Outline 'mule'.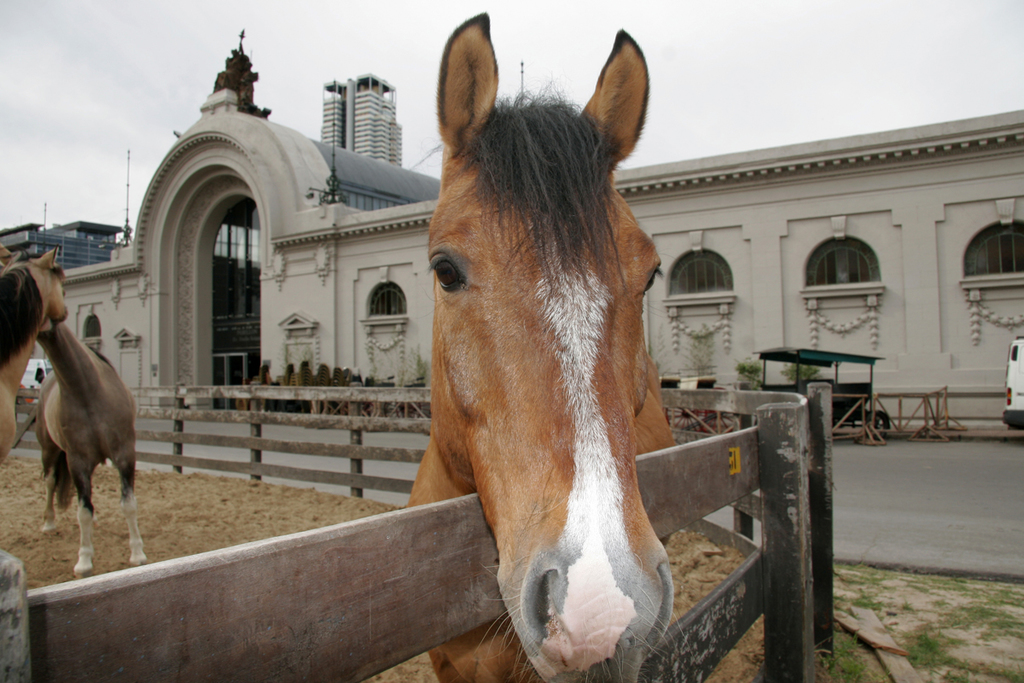
Outline: detection(405, 4, 679, 682).
